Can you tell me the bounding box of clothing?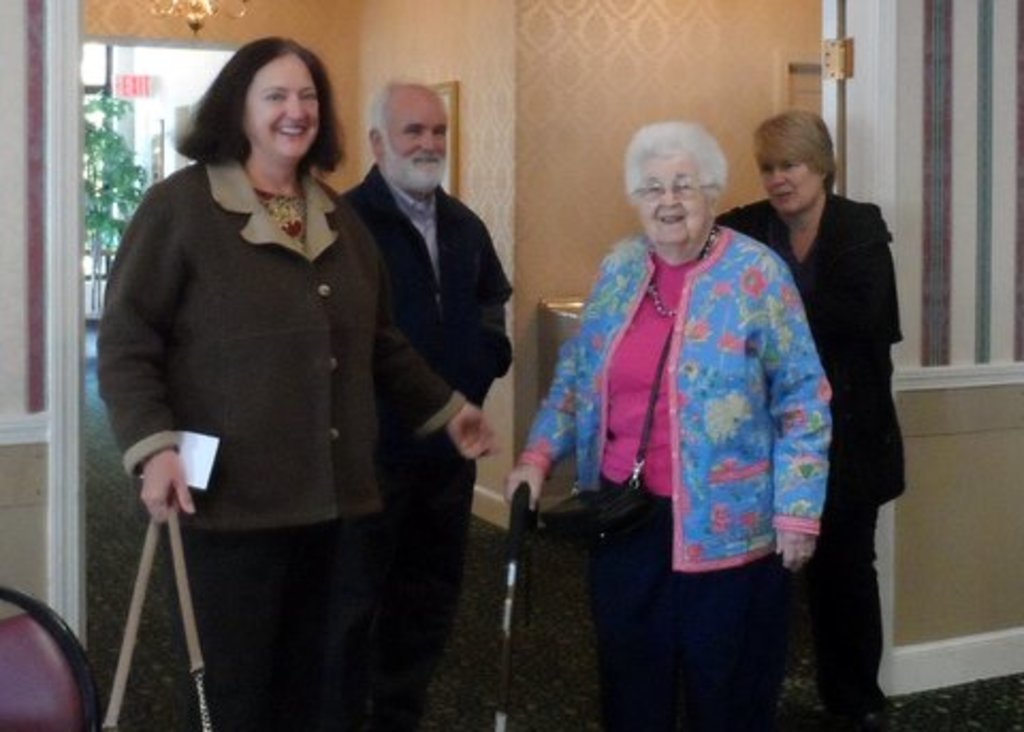
[525, 216, 834, 730].
